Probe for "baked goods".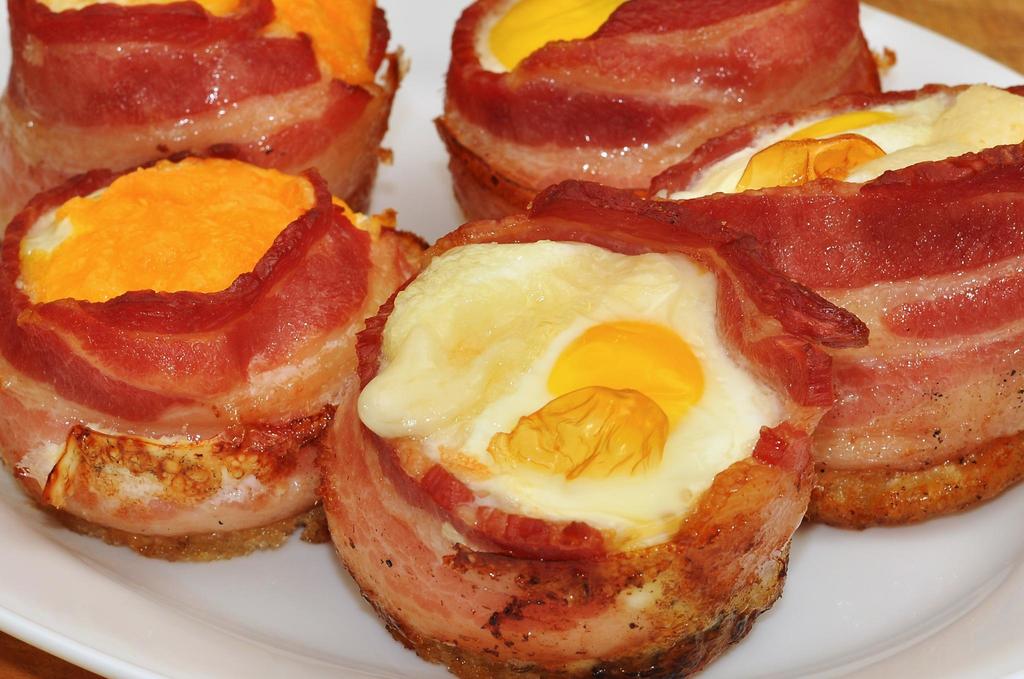
Probe result: <bbox>0, 150, 434, 557</bbox>.
